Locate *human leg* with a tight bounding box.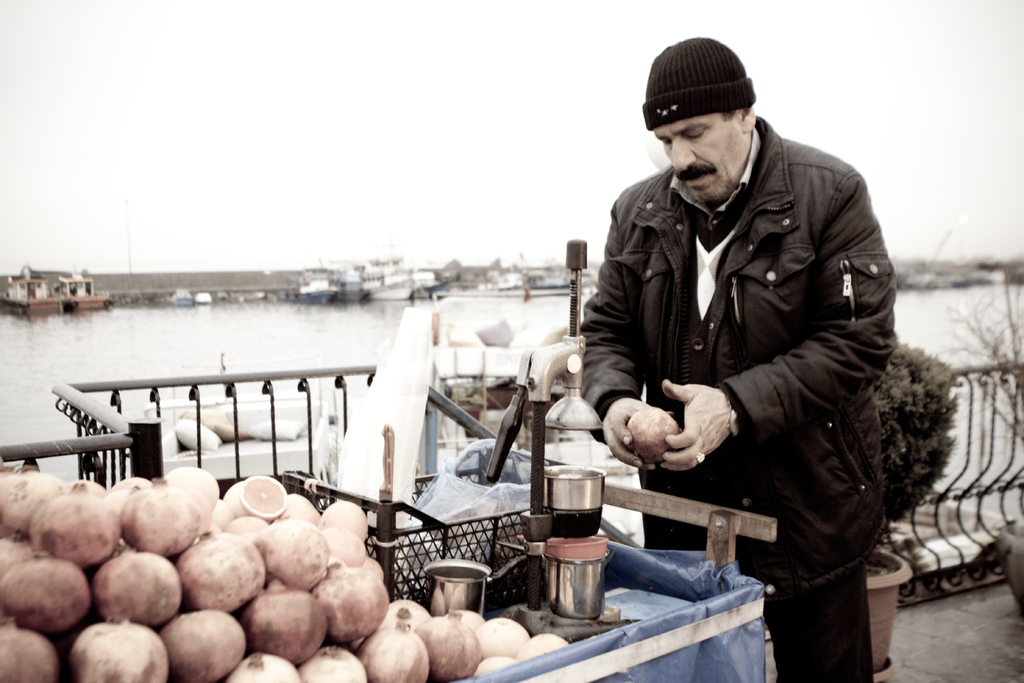
756:494:871:682.
